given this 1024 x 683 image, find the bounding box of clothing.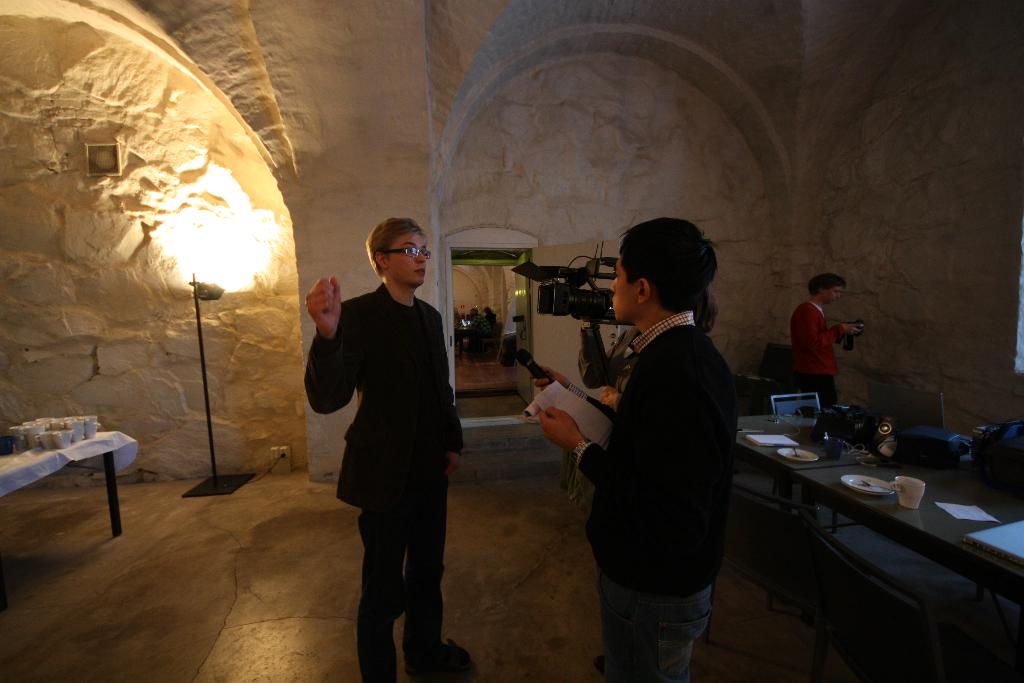
box(568, 313, 729, 602).
